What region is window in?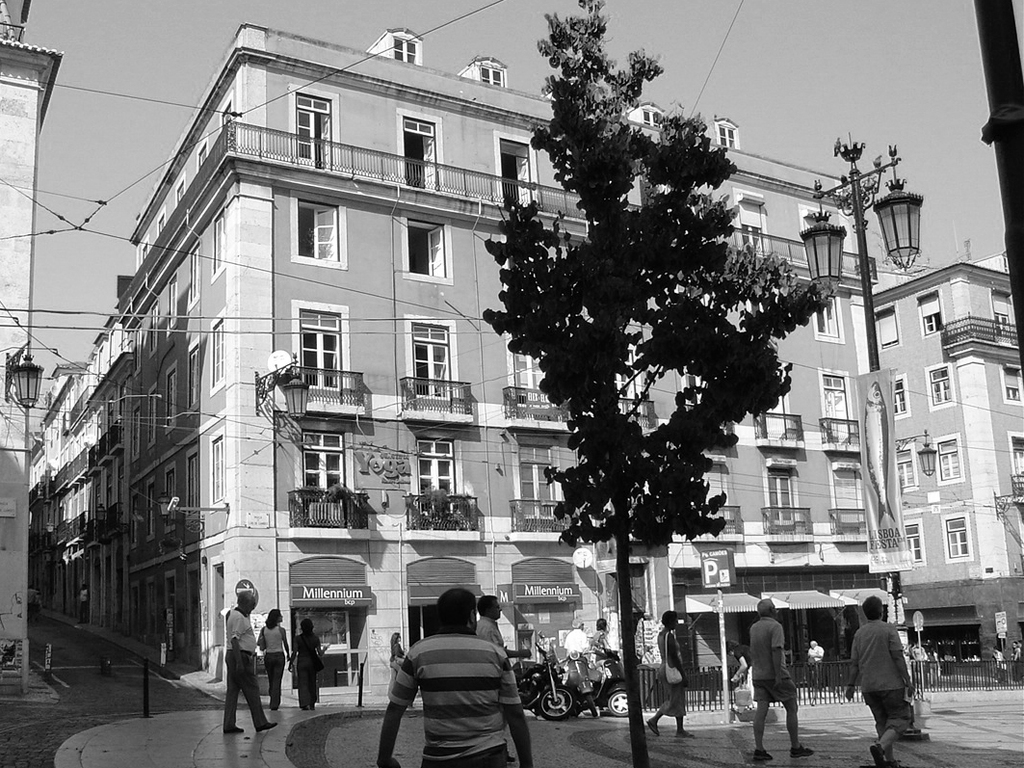
locate(160, 463, 171, 541).
